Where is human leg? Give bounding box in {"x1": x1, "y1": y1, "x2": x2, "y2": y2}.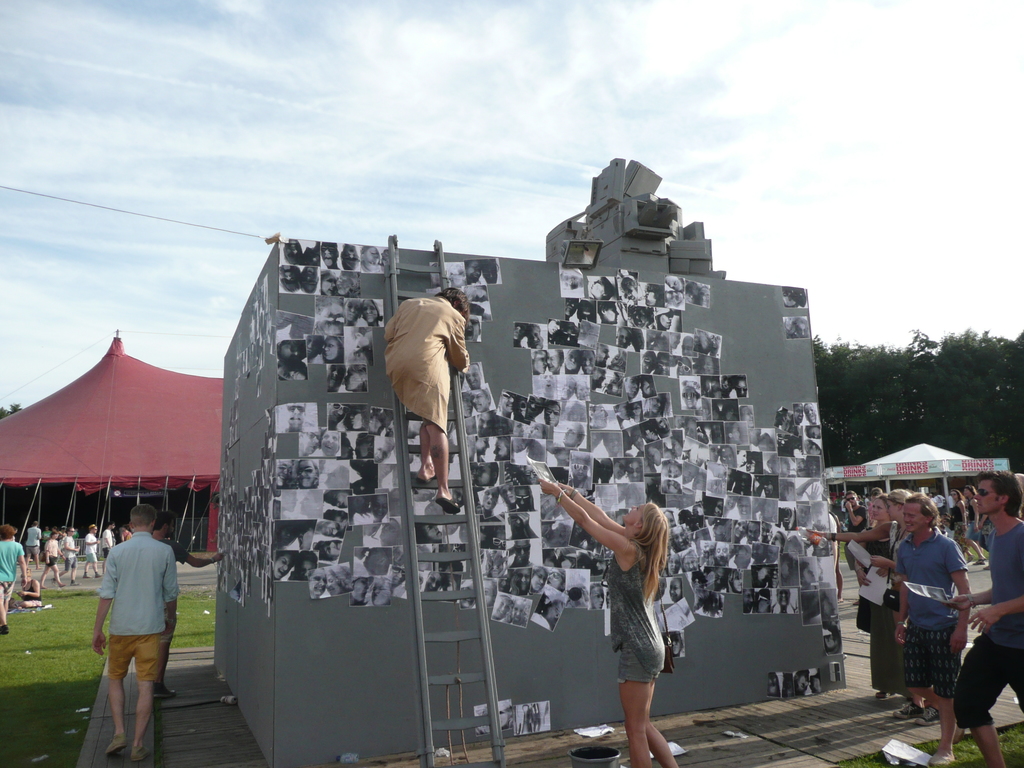
{"x1": 5, "y1": 588, "x2": 12, "y2": 630}.
